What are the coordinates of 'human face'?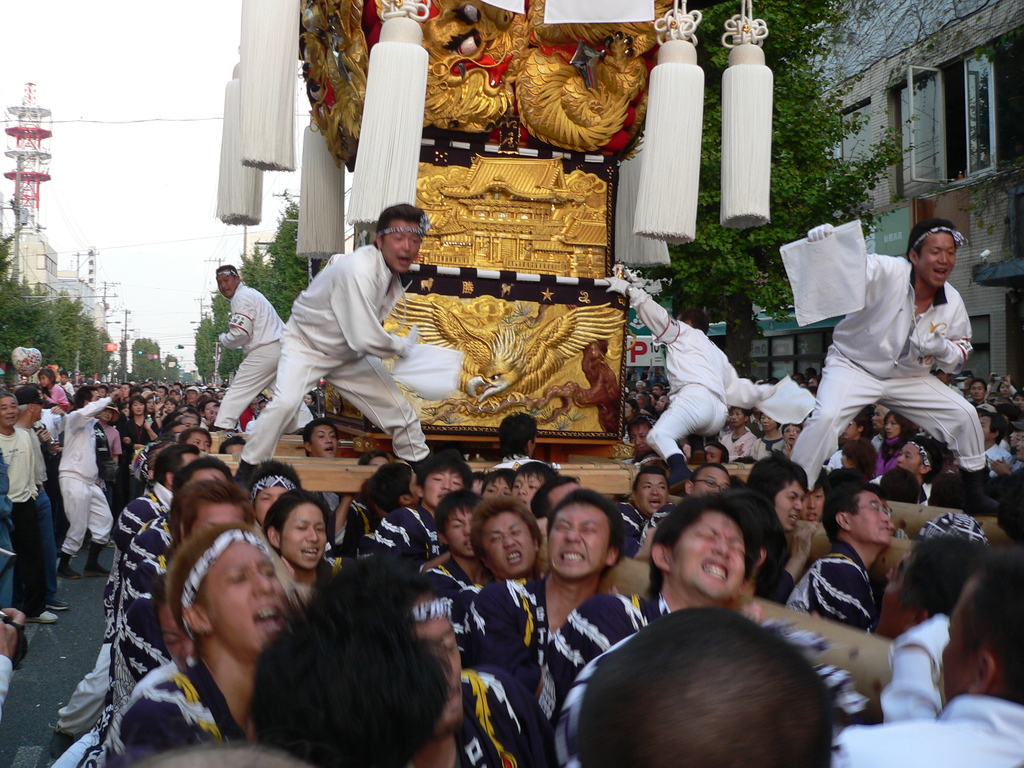
rect(511, 474, 541, 506).
